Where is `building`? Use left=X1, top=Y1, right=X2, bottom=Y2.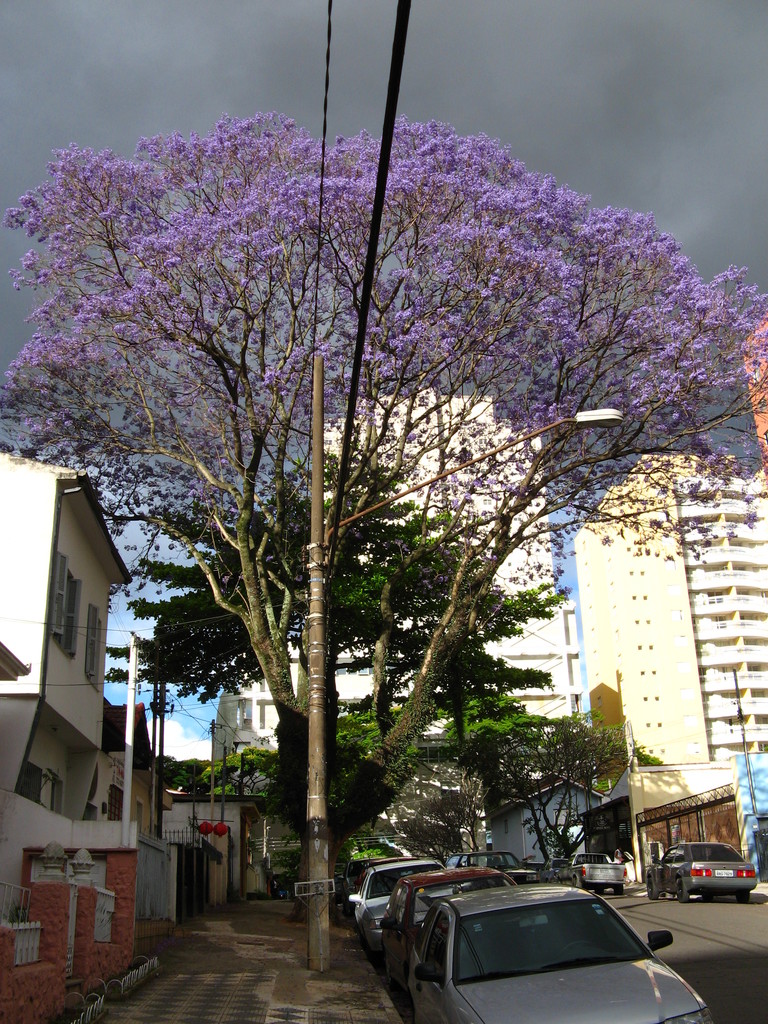
left=739, top=314, right=767, bottom=485.
